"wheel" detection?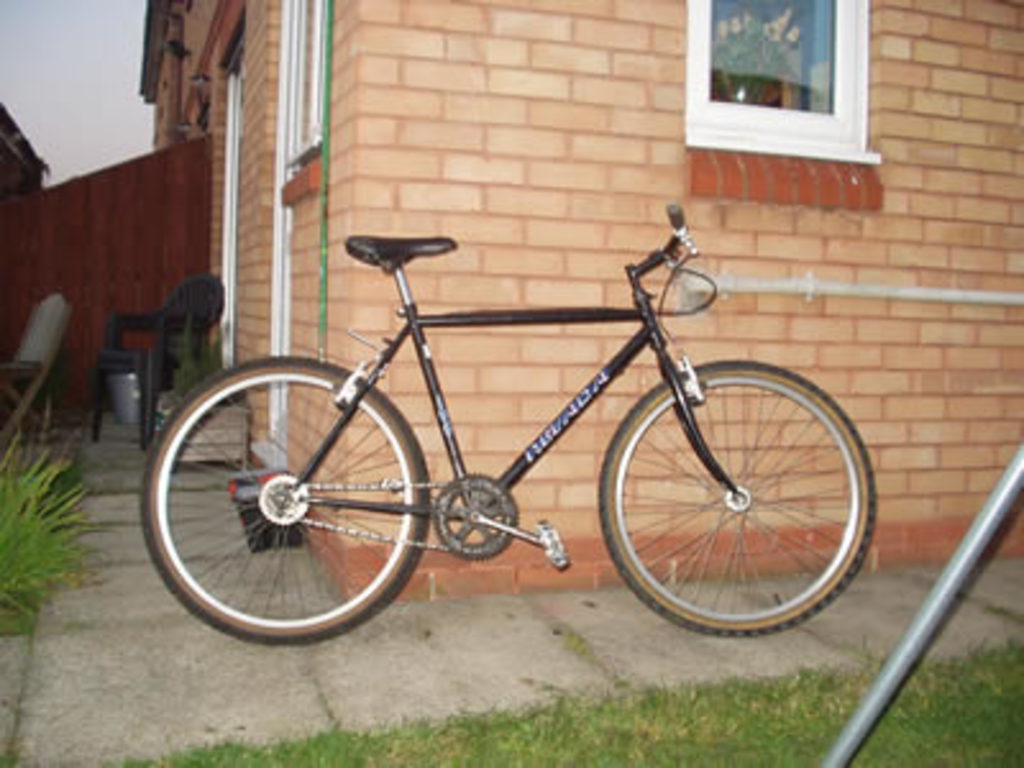
(596, 353, 865, 630)
